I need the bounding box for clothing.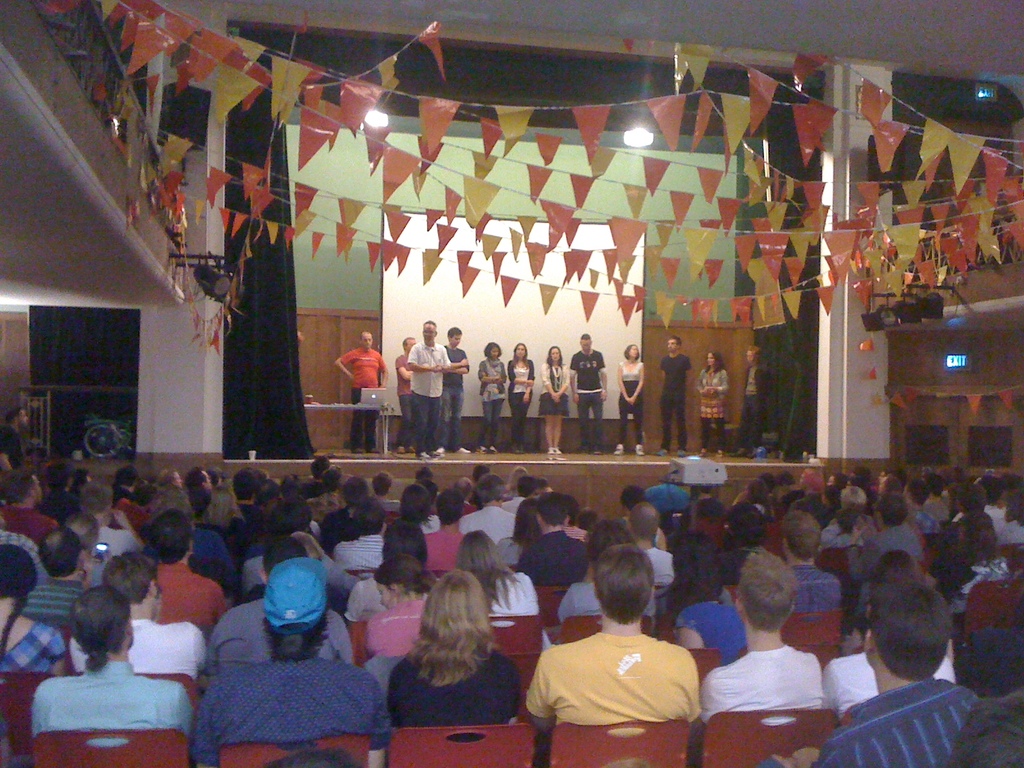
Here it is: region(681, 493, 723, 535).
